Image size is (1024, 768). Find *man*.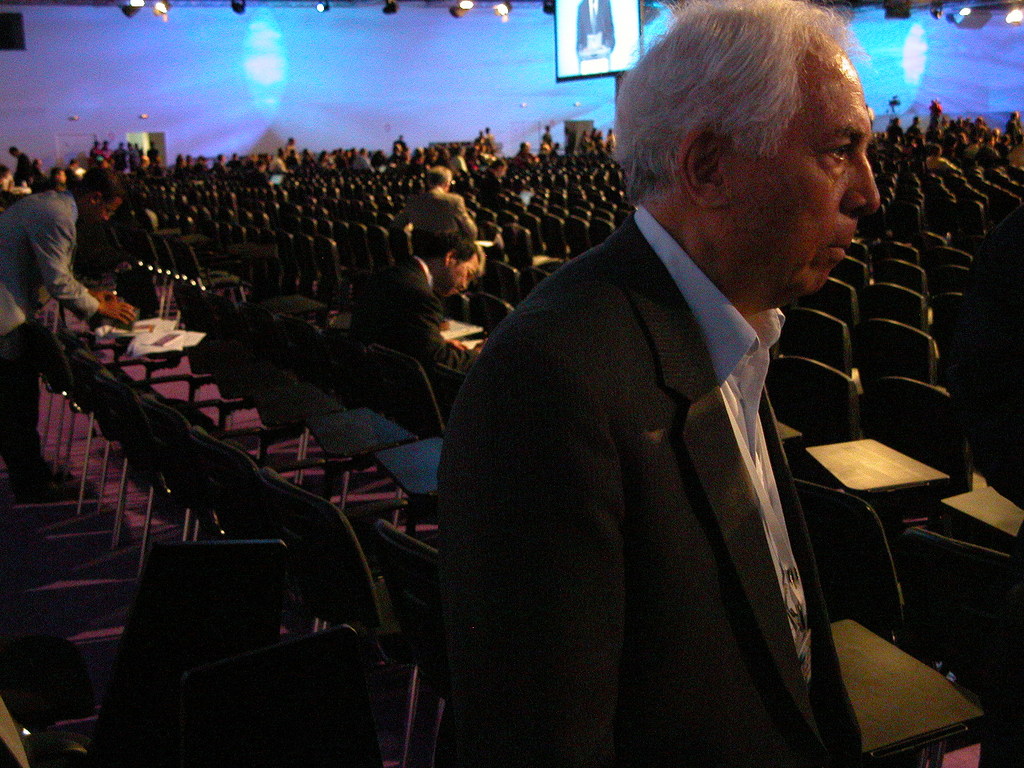
bbox(6, 170, 134, 502).
